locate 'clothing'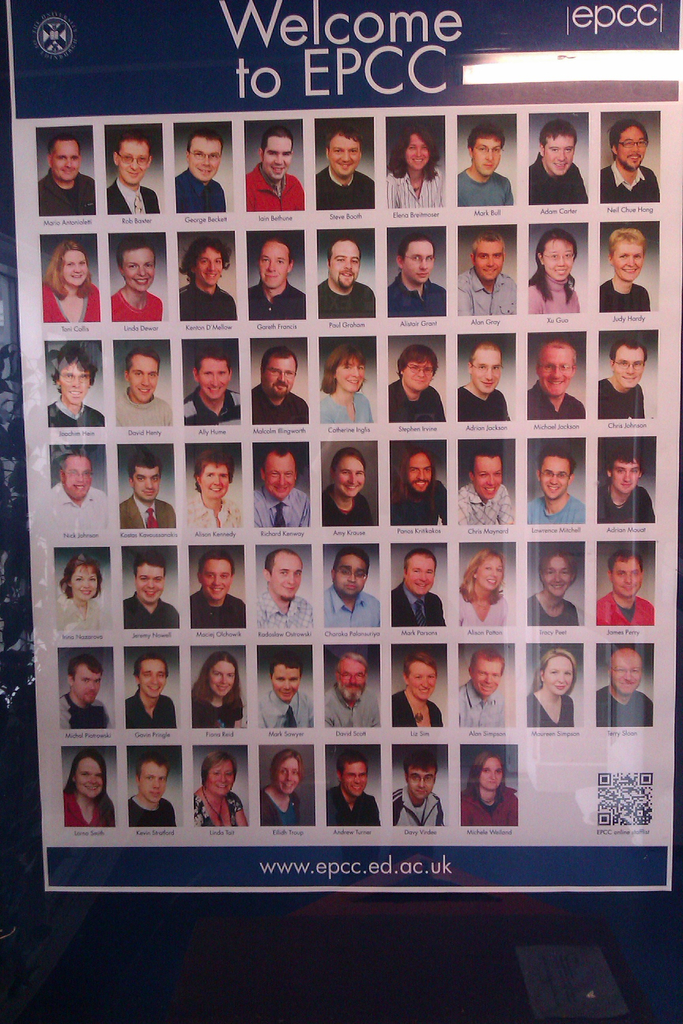
BBox(186, 487, 242, 532)
